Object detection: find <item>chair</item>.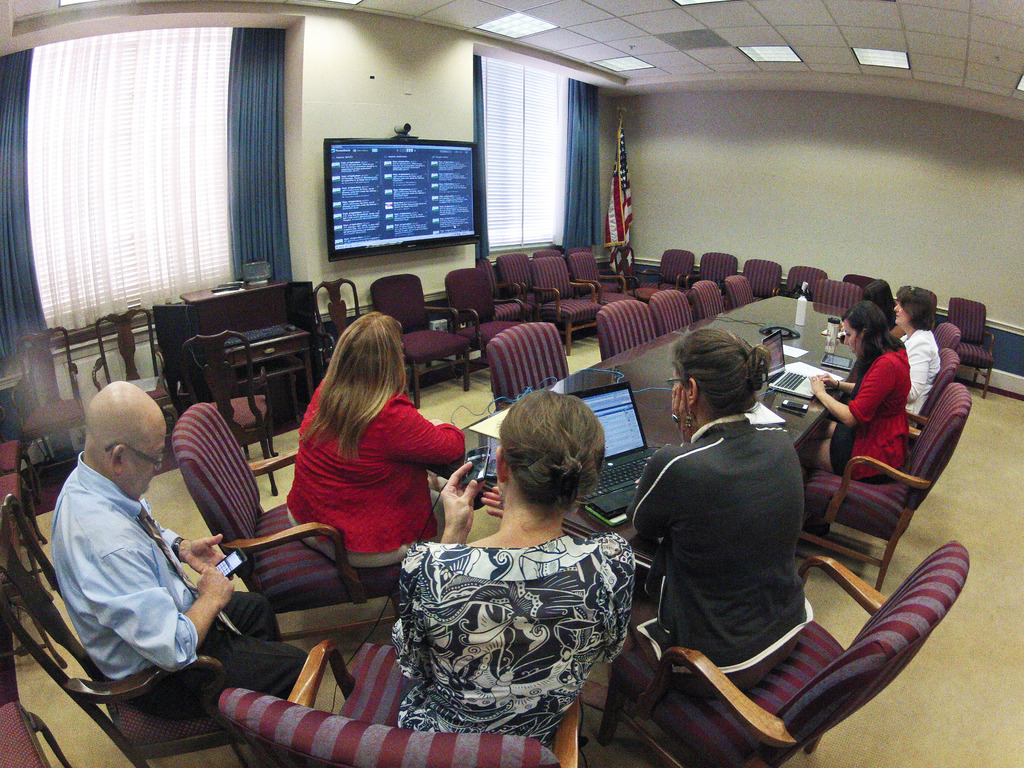
Rect(374, 271, 470, 406).
